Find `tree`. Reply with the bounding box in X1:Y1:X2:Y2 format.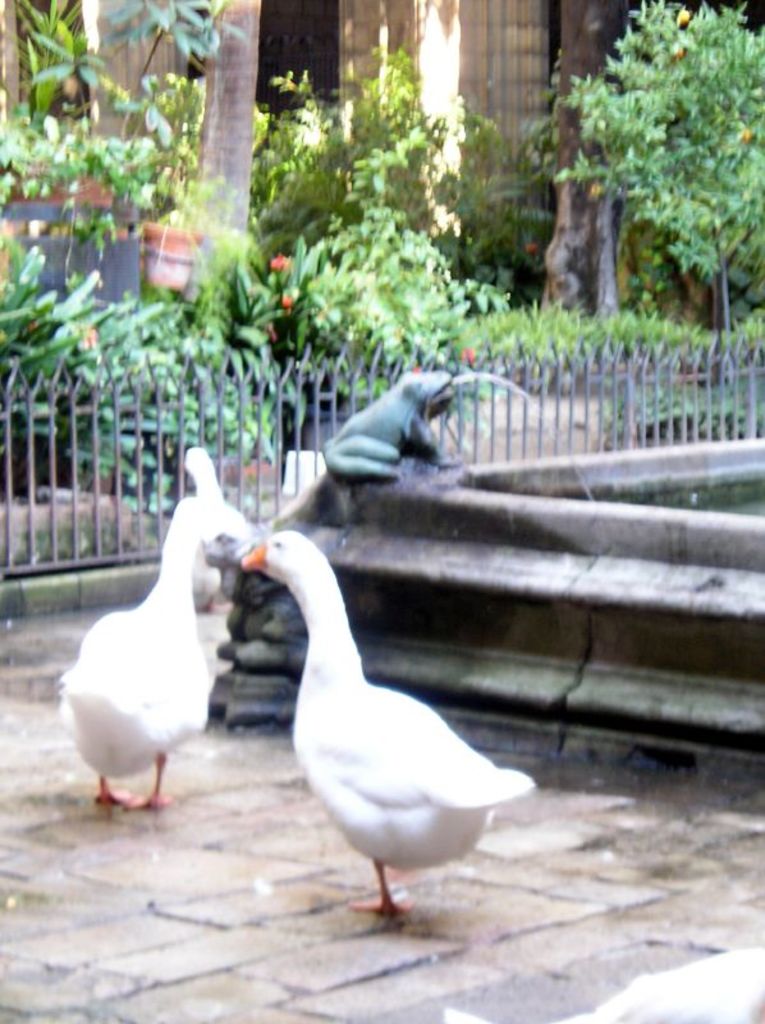
175:0:276:364.
